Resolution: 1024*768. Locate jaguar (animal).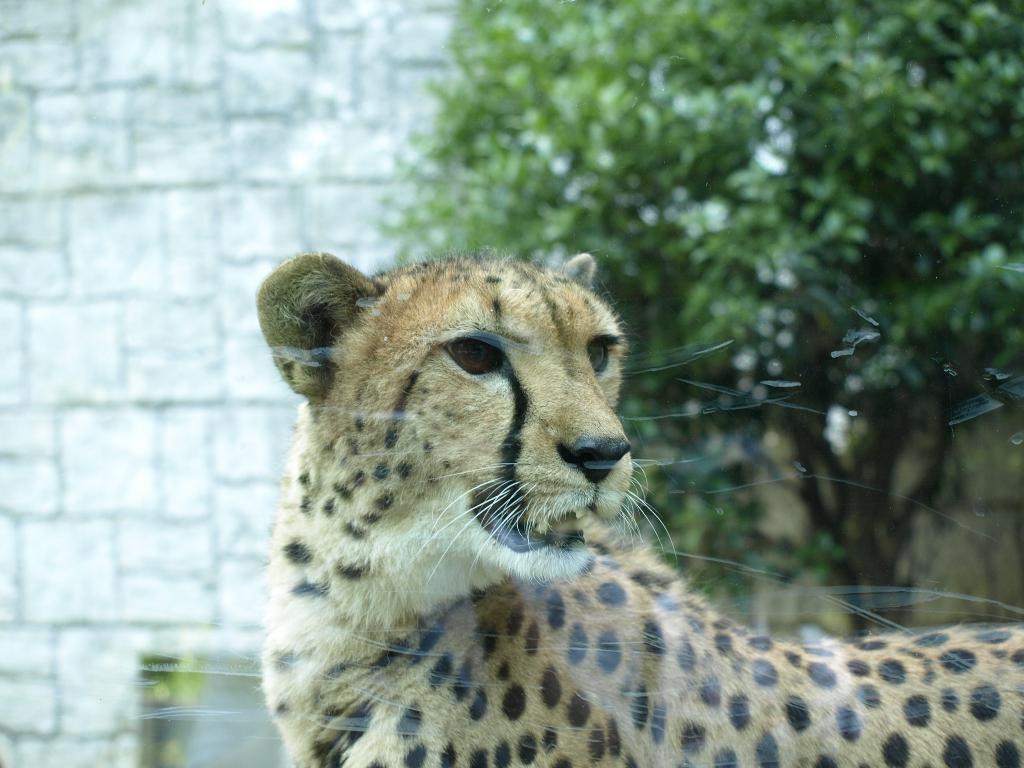
[x1=251, y1=246, x2=1023, y2=767].
